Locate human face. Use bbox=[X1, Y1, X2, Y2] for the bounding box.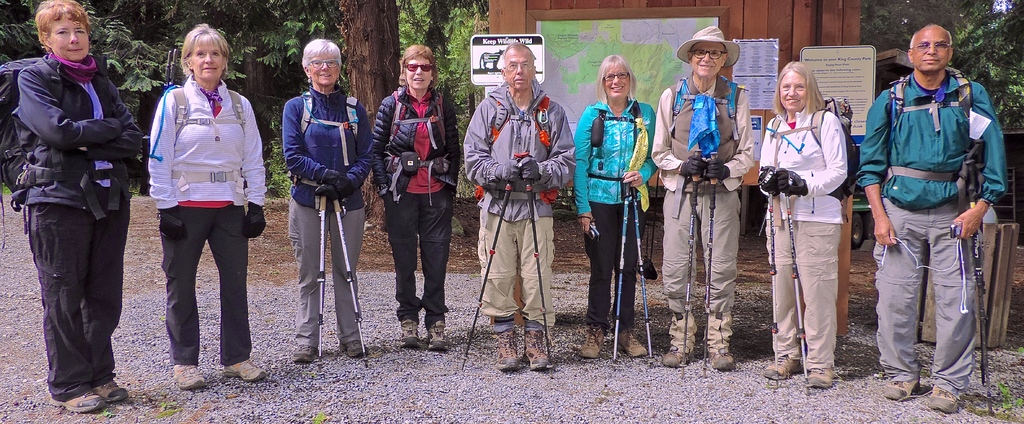
bbox=[408, 53, 429, 88].
